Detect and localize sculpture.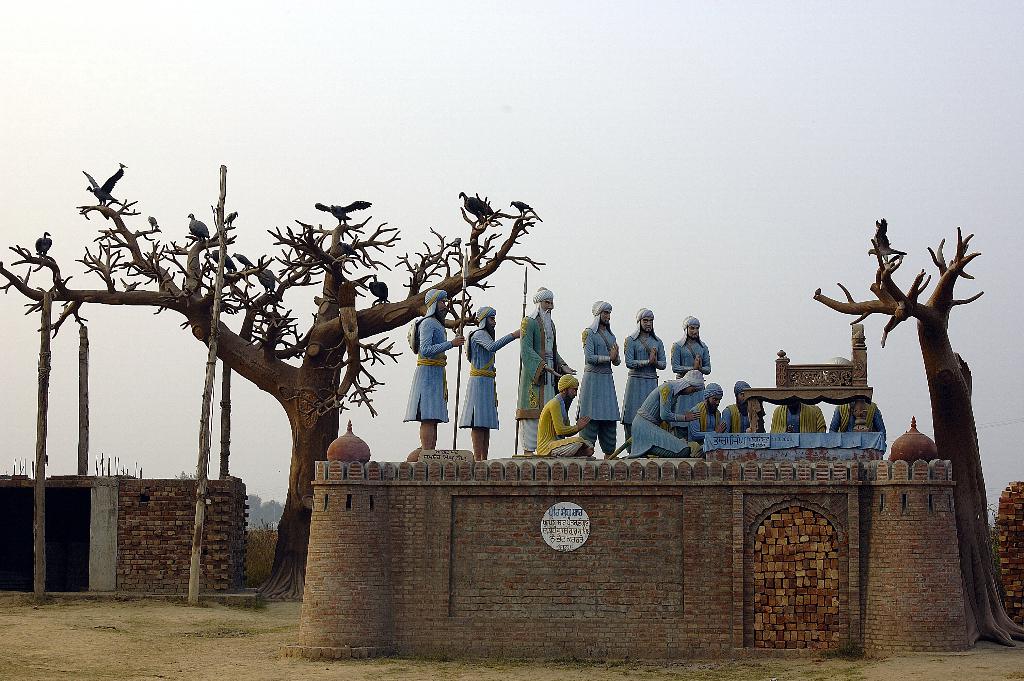
Localized at <bbox>535, 364, 598, 461</bbox>.
